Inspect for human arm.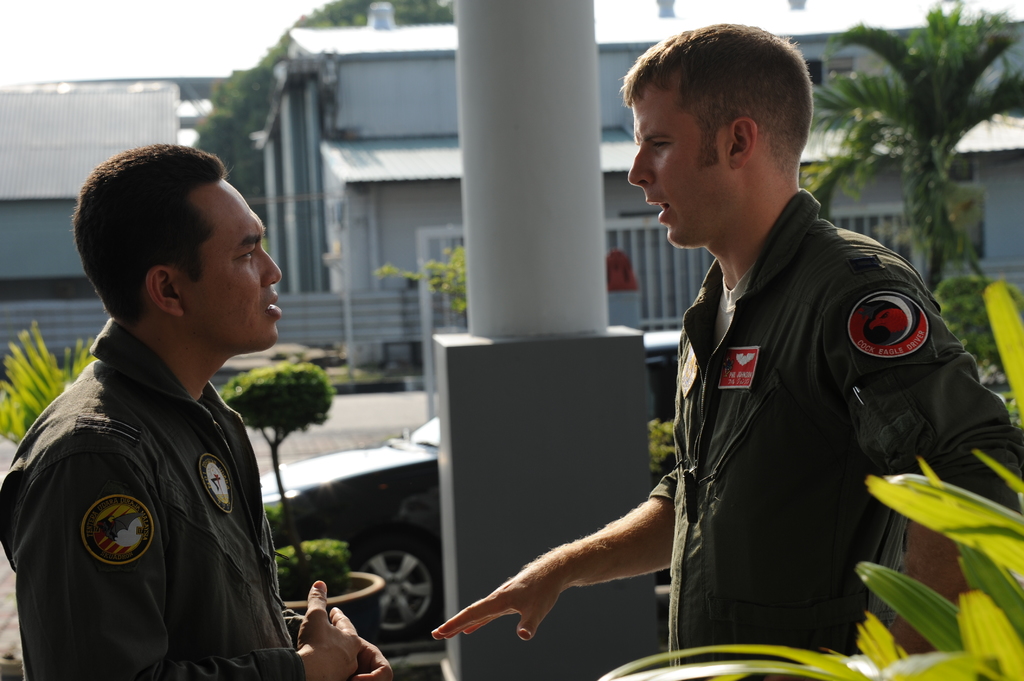
Inspection: [left=279, top=605, right=405, bottom=680].
